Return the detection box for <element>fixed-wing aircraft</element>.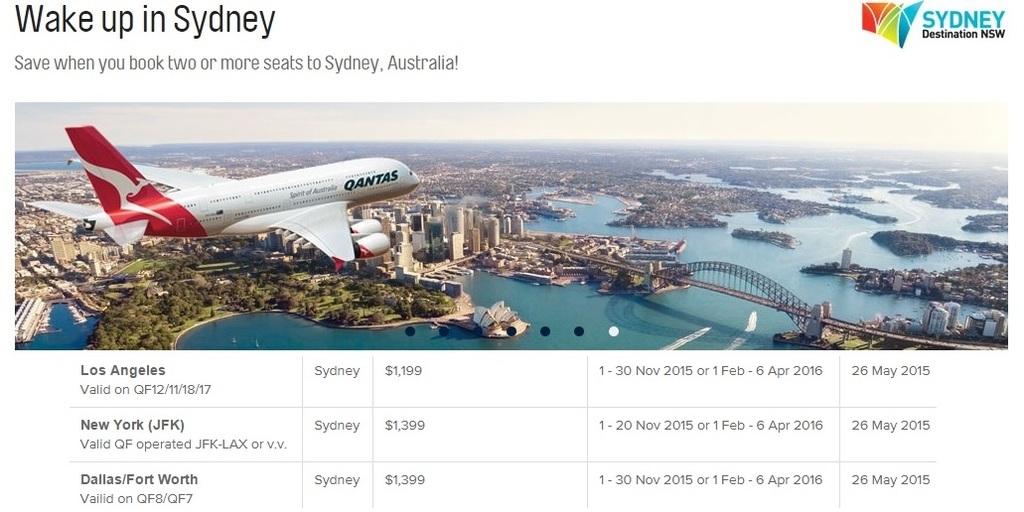
[25, 119, 418, 269].
